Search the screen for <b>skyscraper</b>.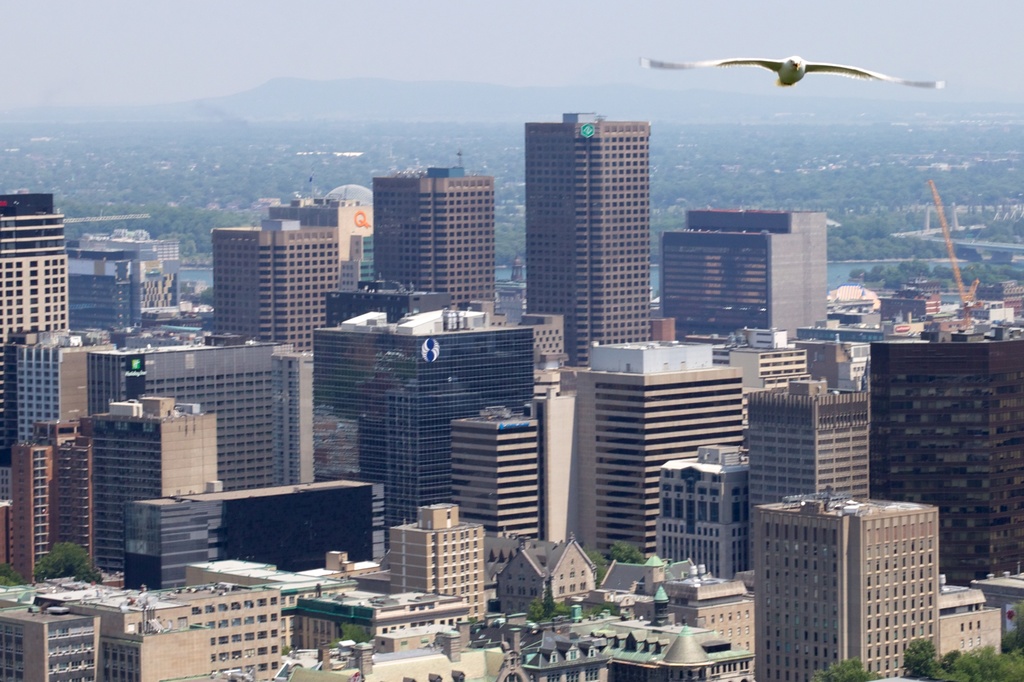
Found at 52 428 111 575.
